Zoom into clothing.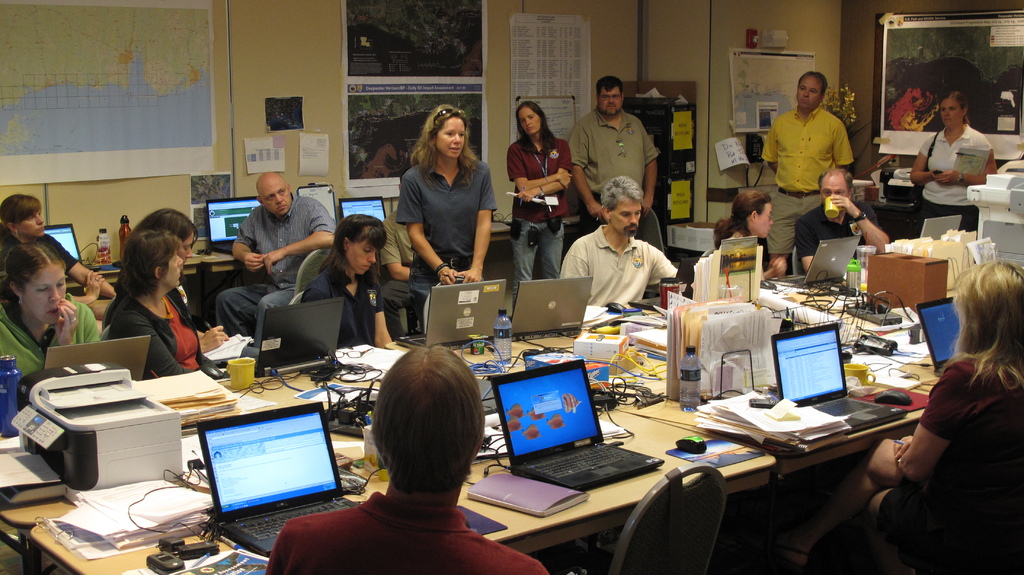
Zoom target: [left=262, top=489, right=557, bottom=574].
